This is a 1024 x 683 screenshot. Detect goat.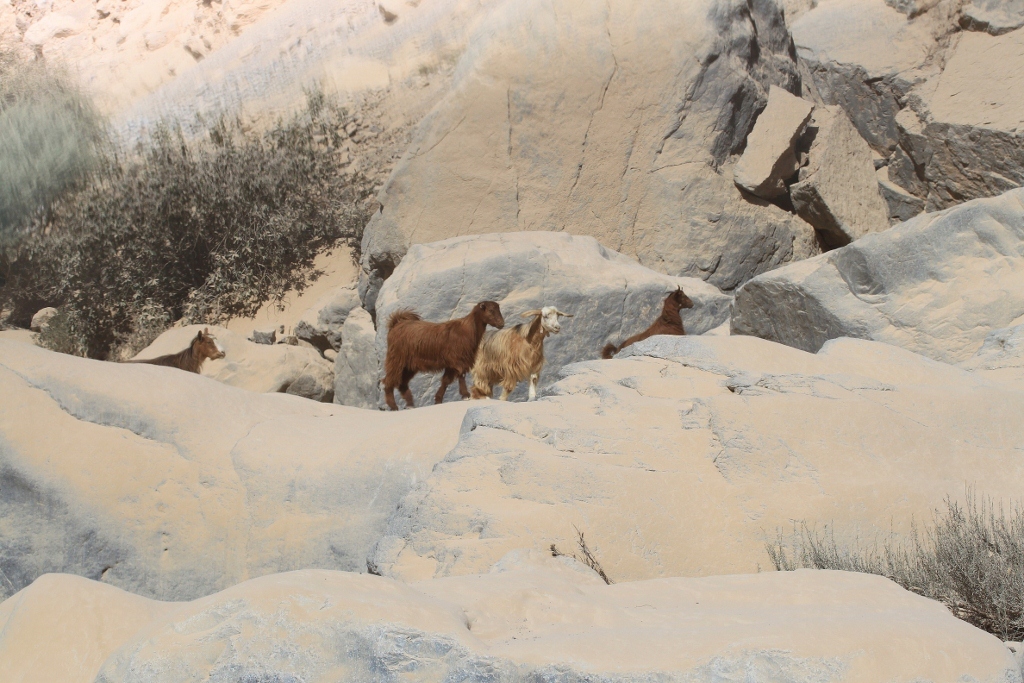
left=374, top=297, right=517, bottom=405.
